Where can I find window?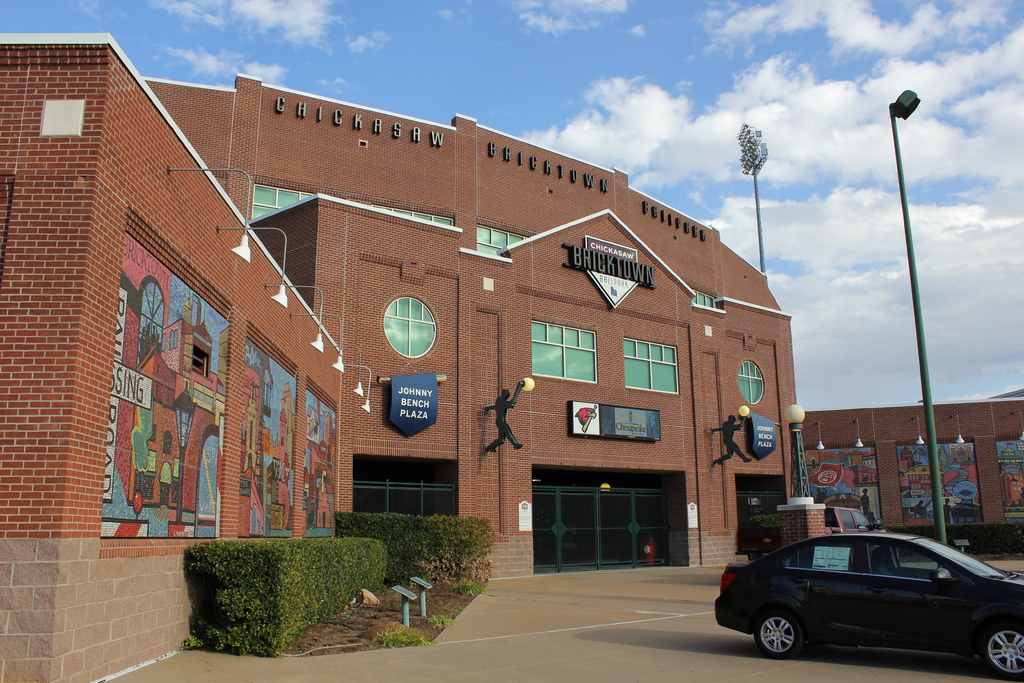
You can find it at crop(252, 185, 310, 214).
